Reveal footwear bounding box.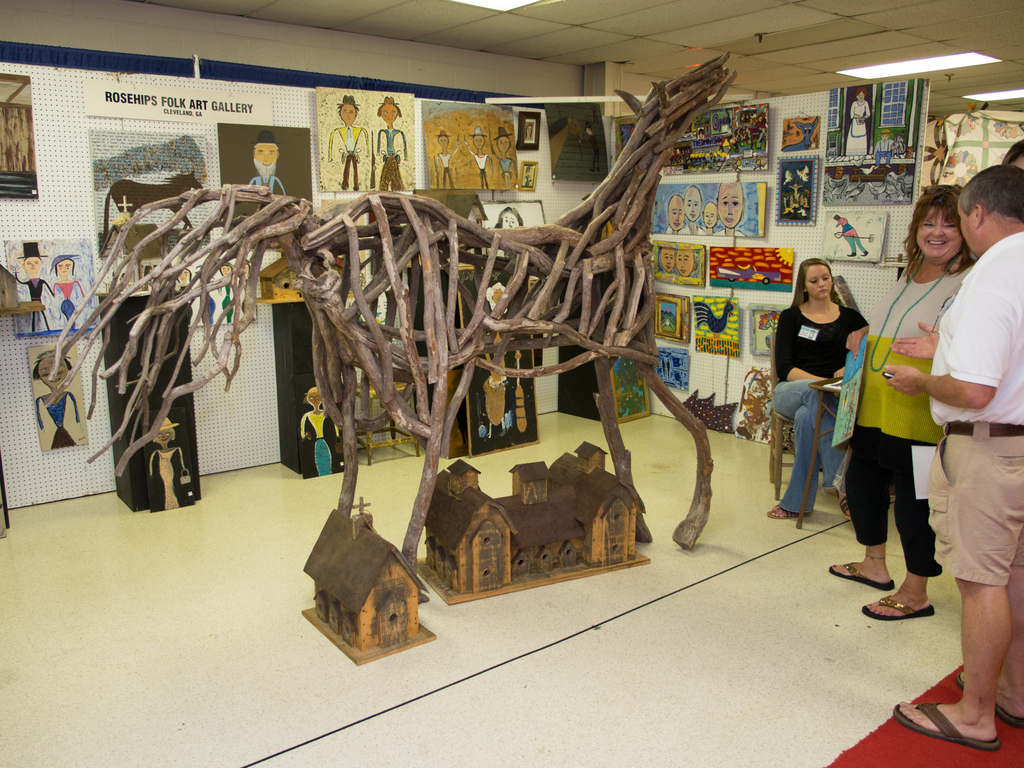
Revealed: left=954, top=672, right=1023, bottom=728.
